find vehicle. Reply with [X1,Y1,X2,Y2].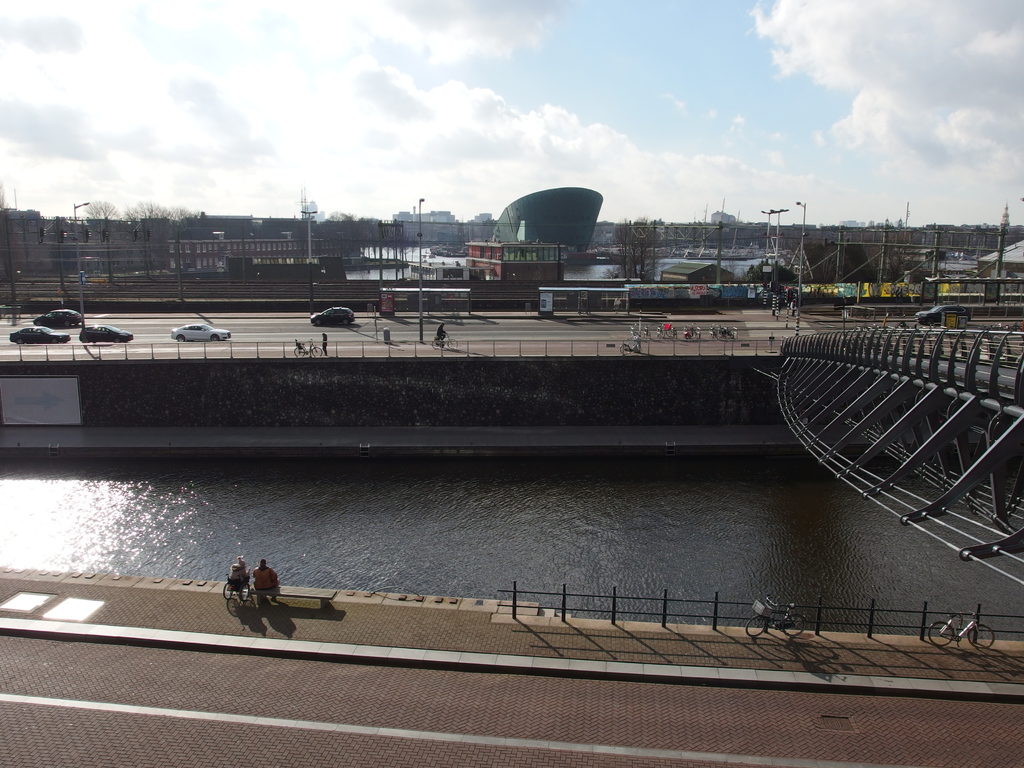
[221,571,250,605].
